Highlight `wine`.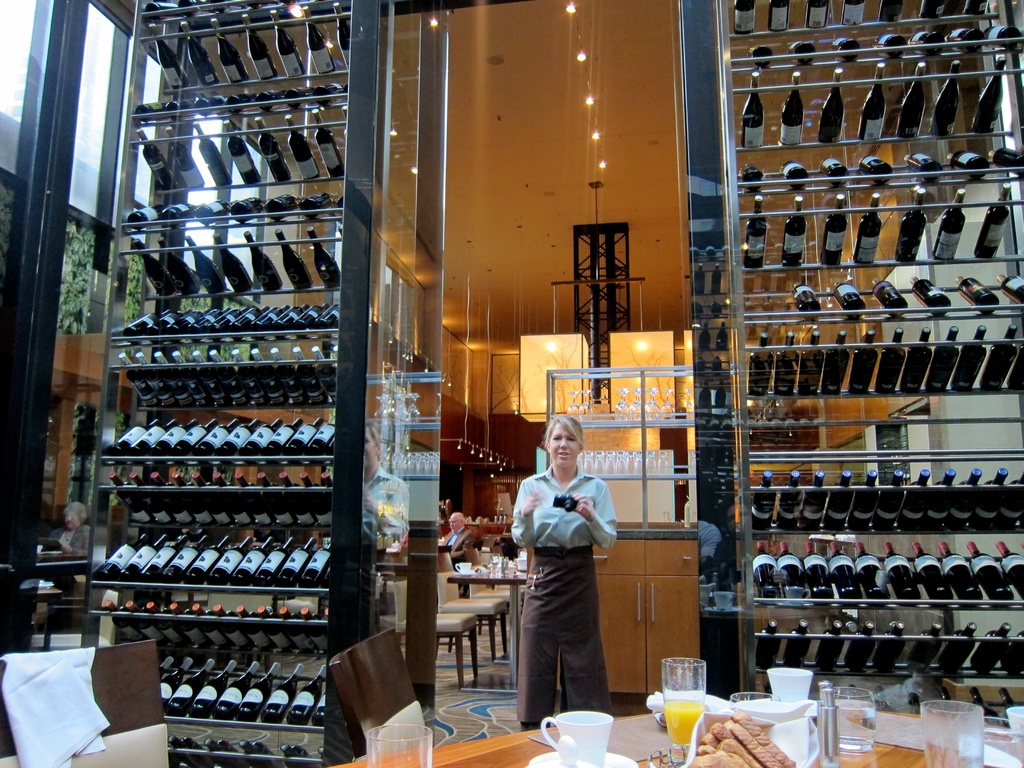
Highlighted region: left=803, top=333, right=824, bottom=395.
